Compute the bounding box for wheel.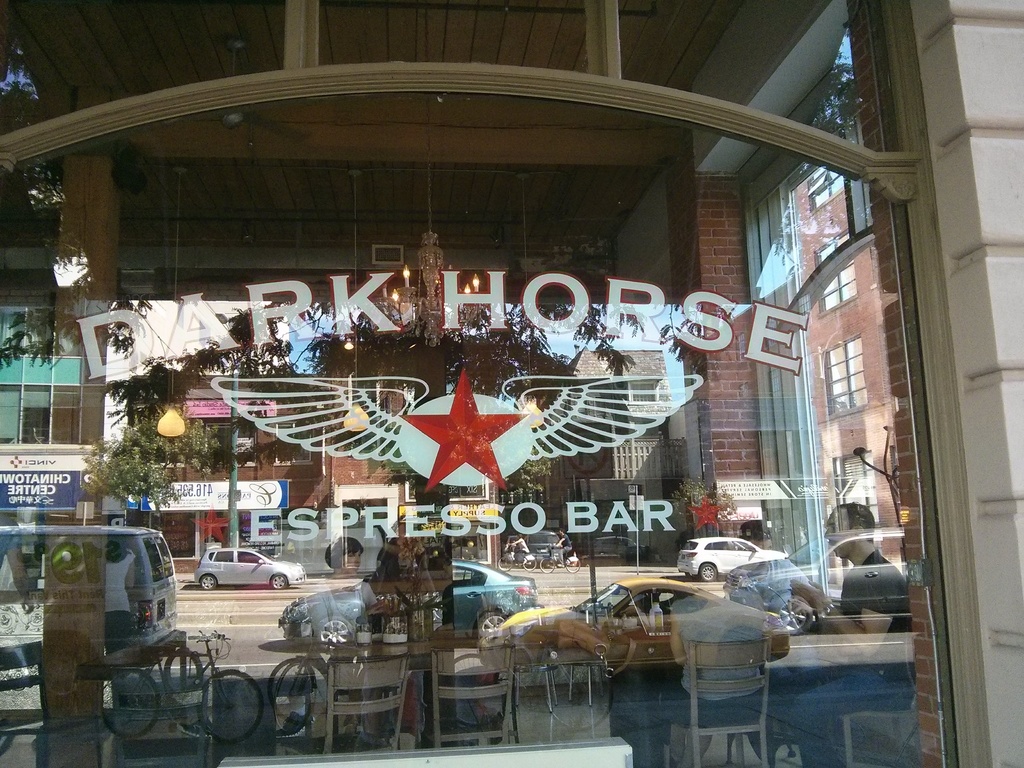
269/576/288/590.
